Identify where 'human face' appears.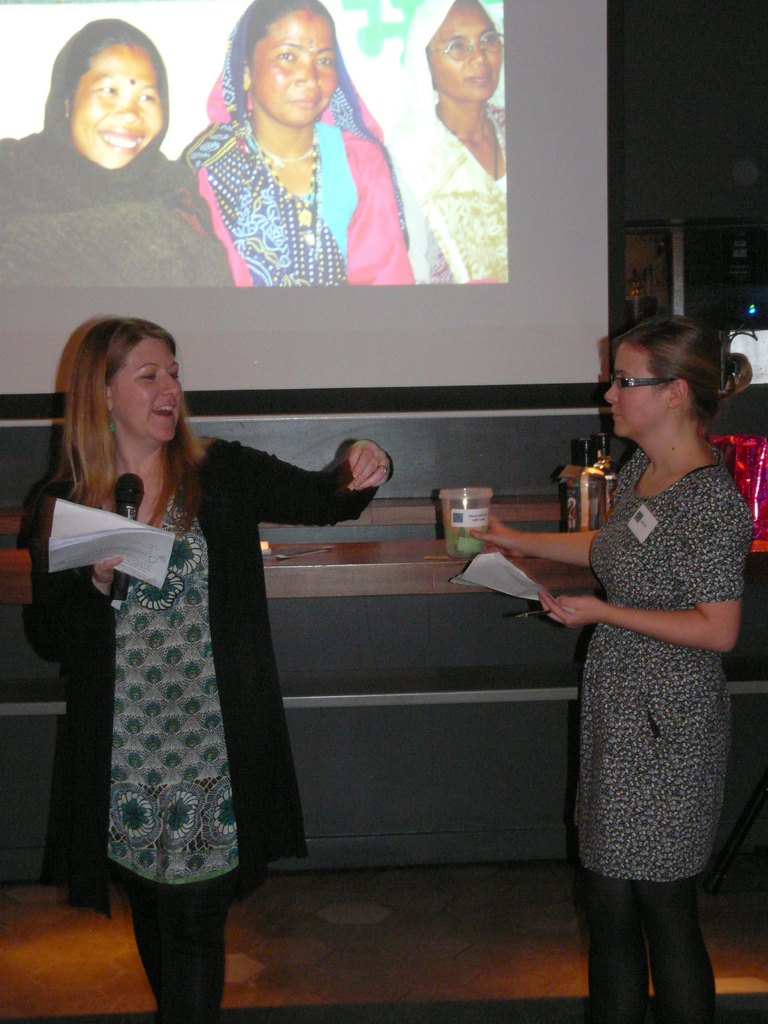
Appears at bbox=[65, 48, 164, 168].
